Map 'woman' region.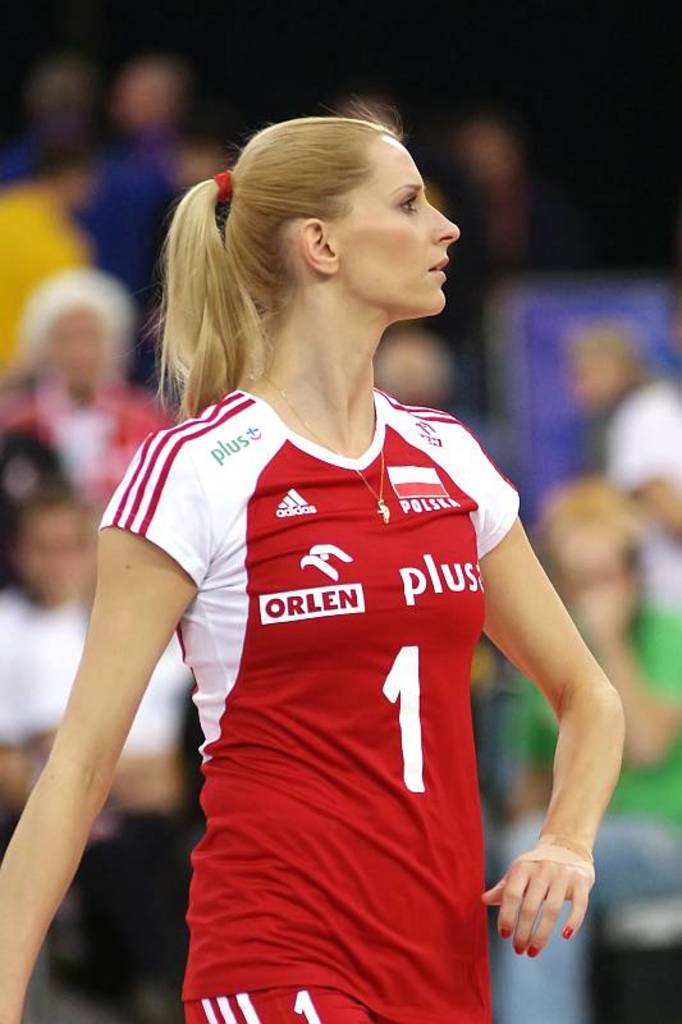
Mapped to left=0, top=114, right=626, bottom=1023.
